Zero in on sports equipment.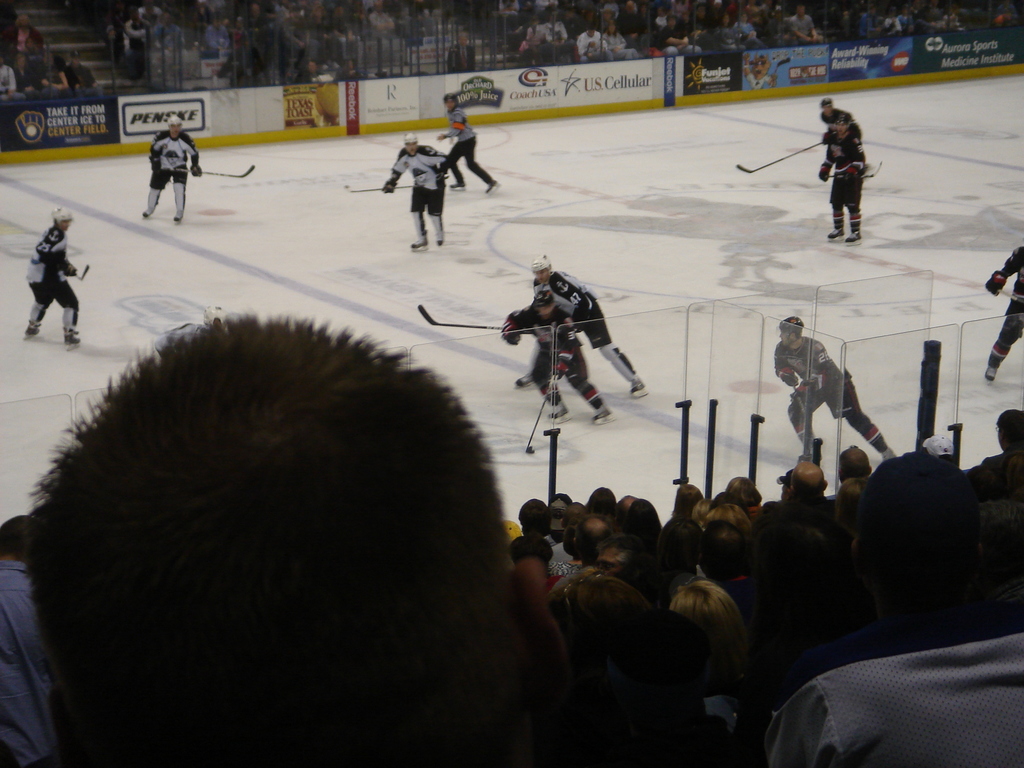
Zeroed in: bbox(161, 166, 250, 179).
